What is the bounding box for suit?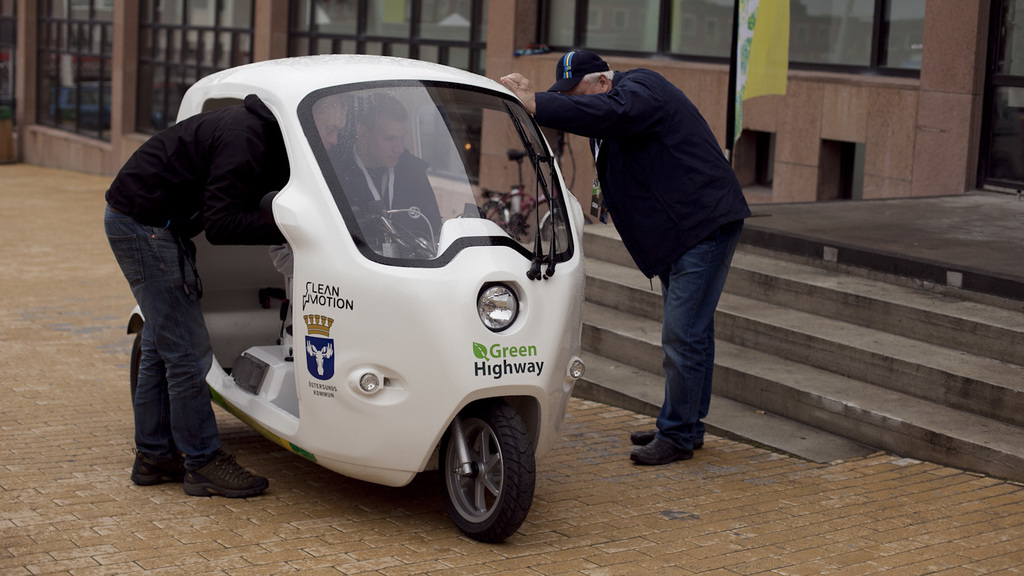
<region>578, 65, 746, 451</region>.
